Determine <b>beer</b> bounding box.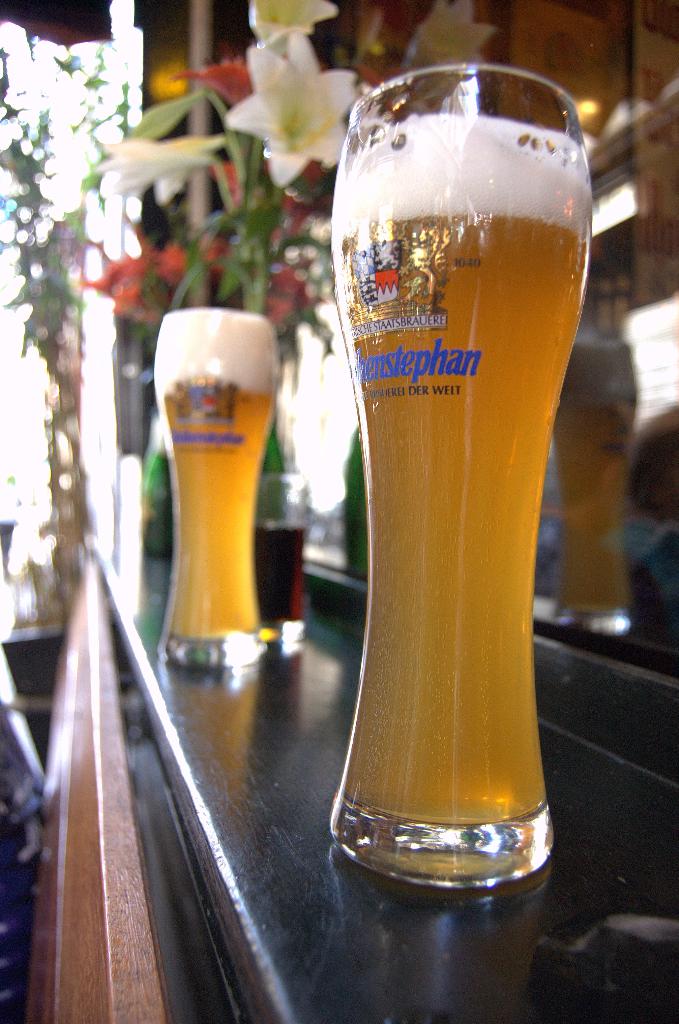
Determined: [left=330, top=65, right=591, bottom=884].
